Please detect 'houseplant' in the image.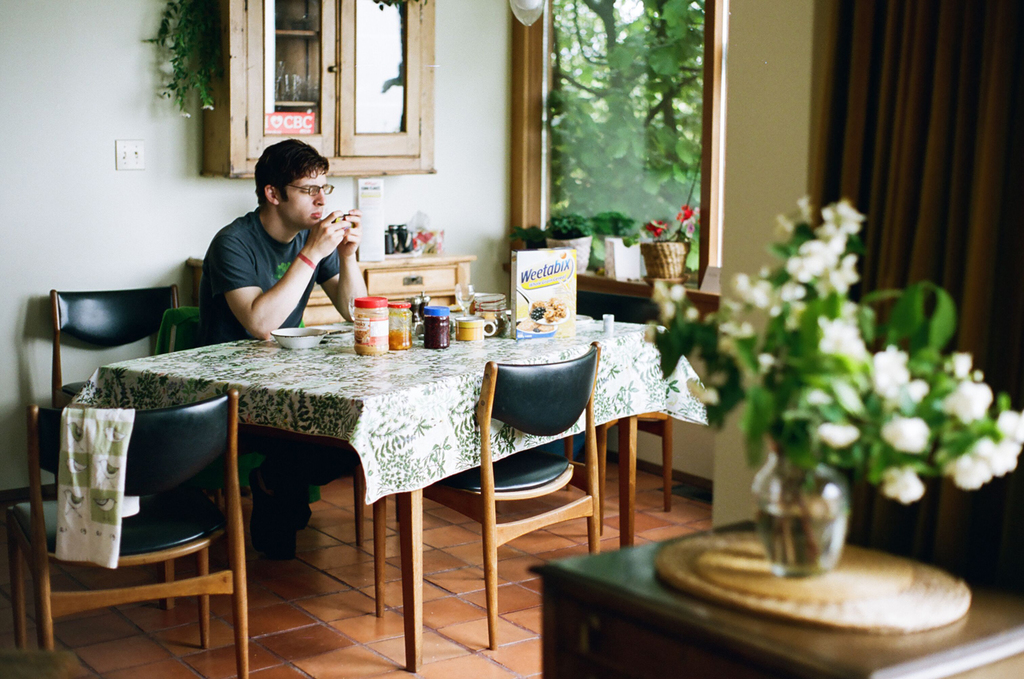
bbox=(638, 194, 1023, 580).
